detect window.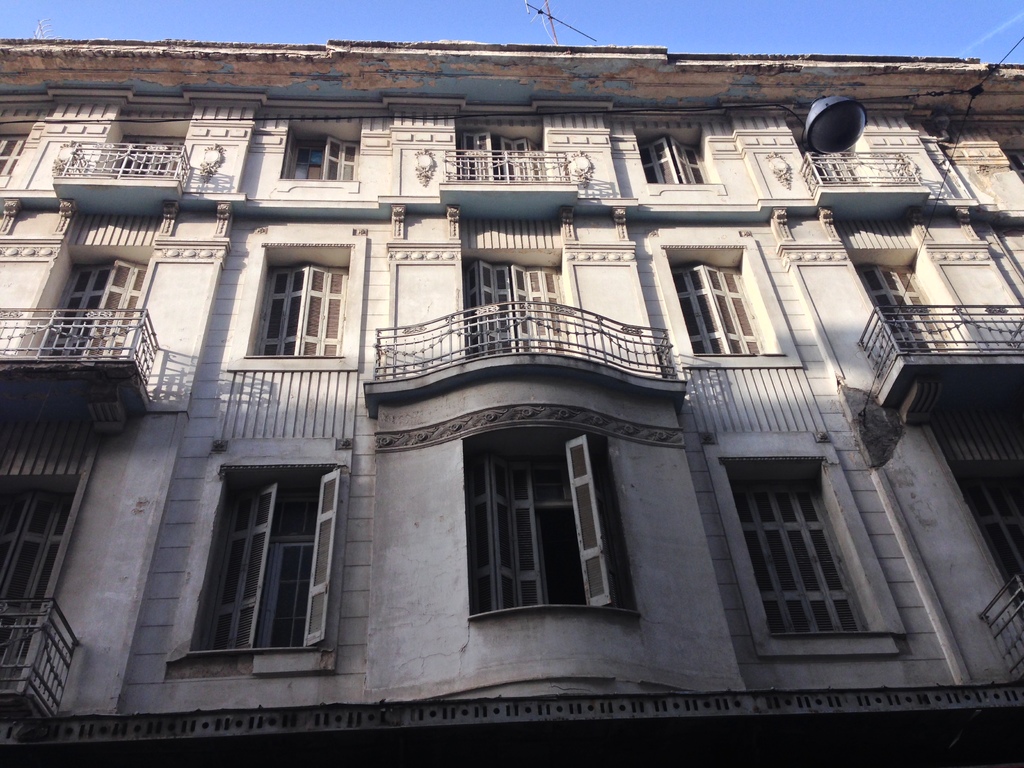
Detected at bbox(282, 120, 355, 188).
